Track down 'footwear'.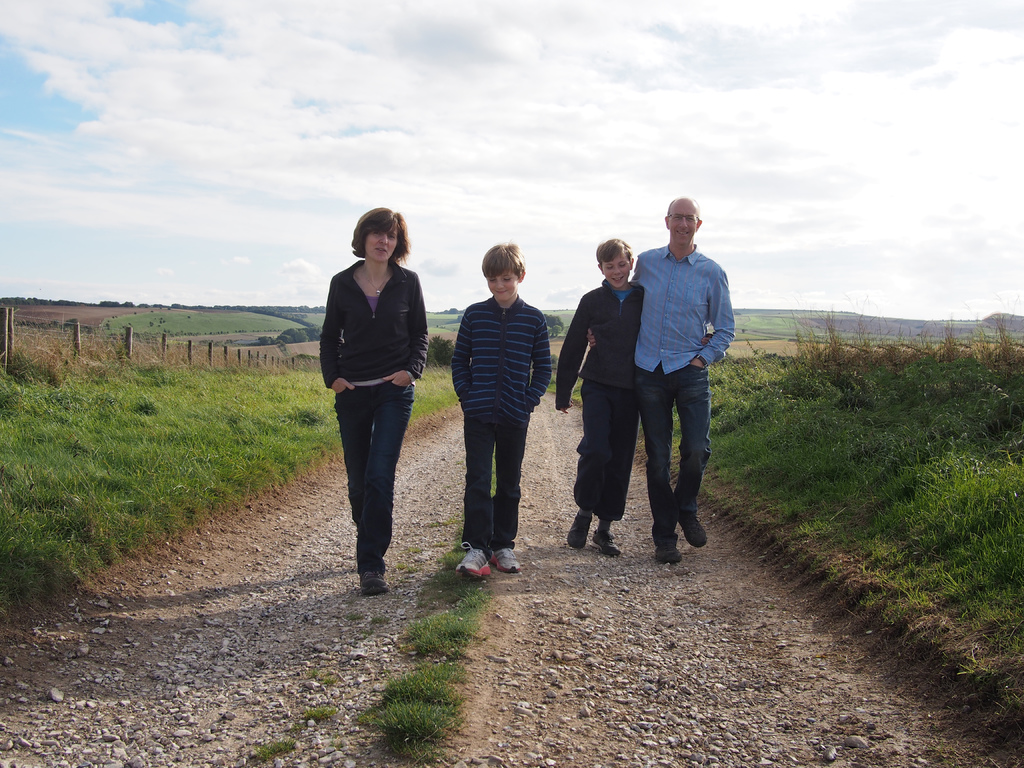
Tracked to [x1=456, y1=549, x2=491, y2=587].
